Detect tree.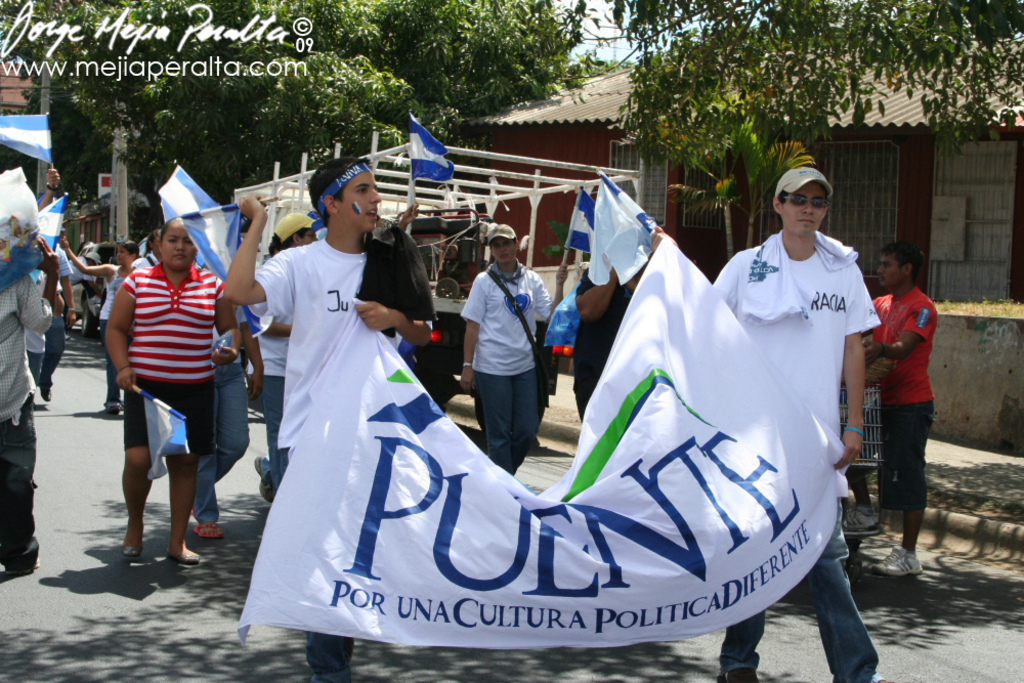
Detected at <box>543,0,1023,171</box>.
